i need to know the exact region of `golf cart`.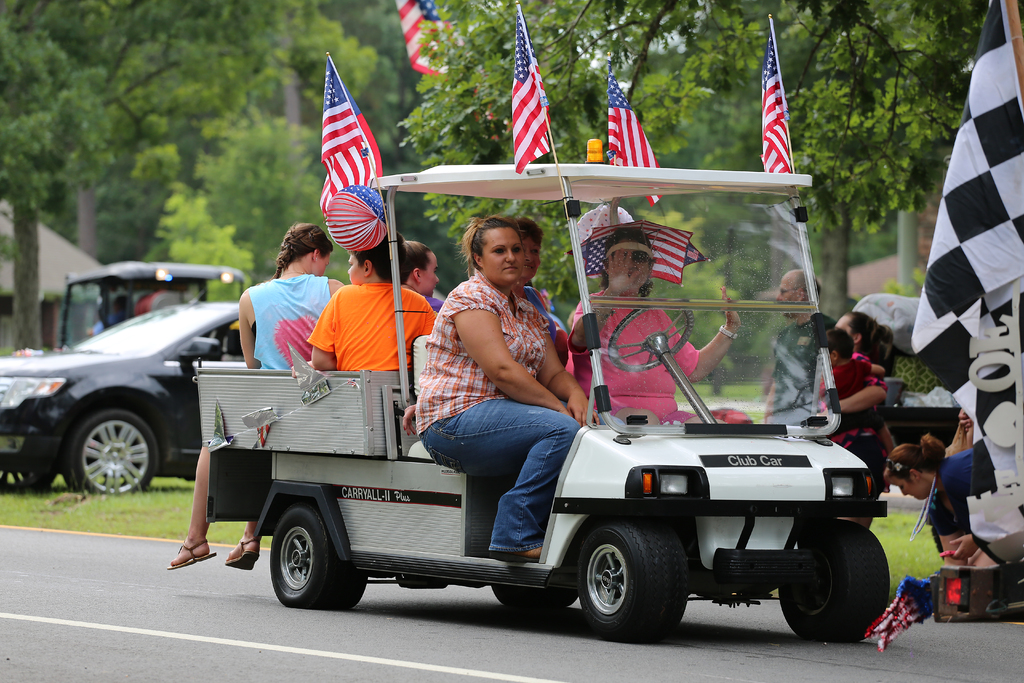
Region: 194 136 893 642.
